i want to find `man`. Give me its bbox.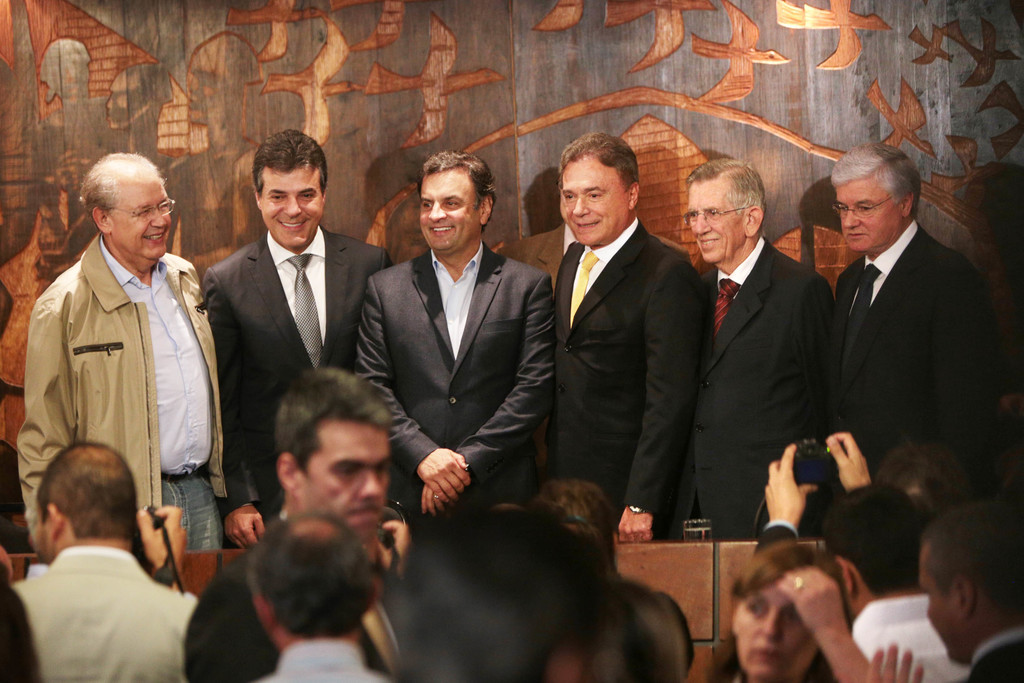
(551,131,701,542).
